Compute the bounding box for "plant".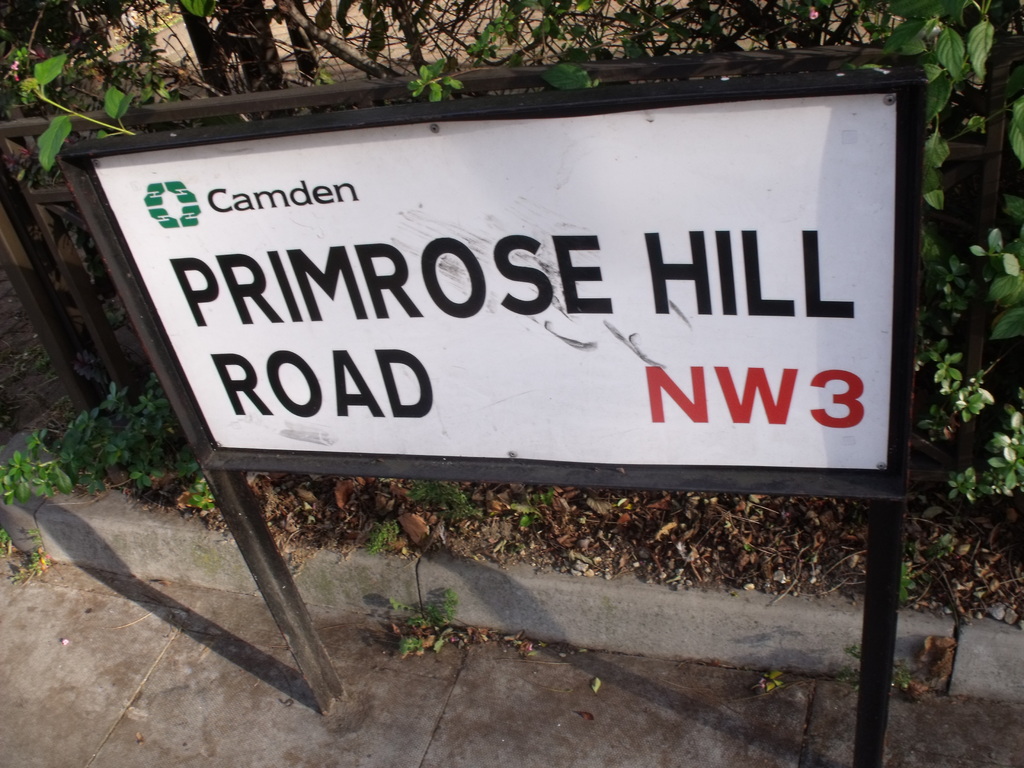
385, 579, 461, 653.
